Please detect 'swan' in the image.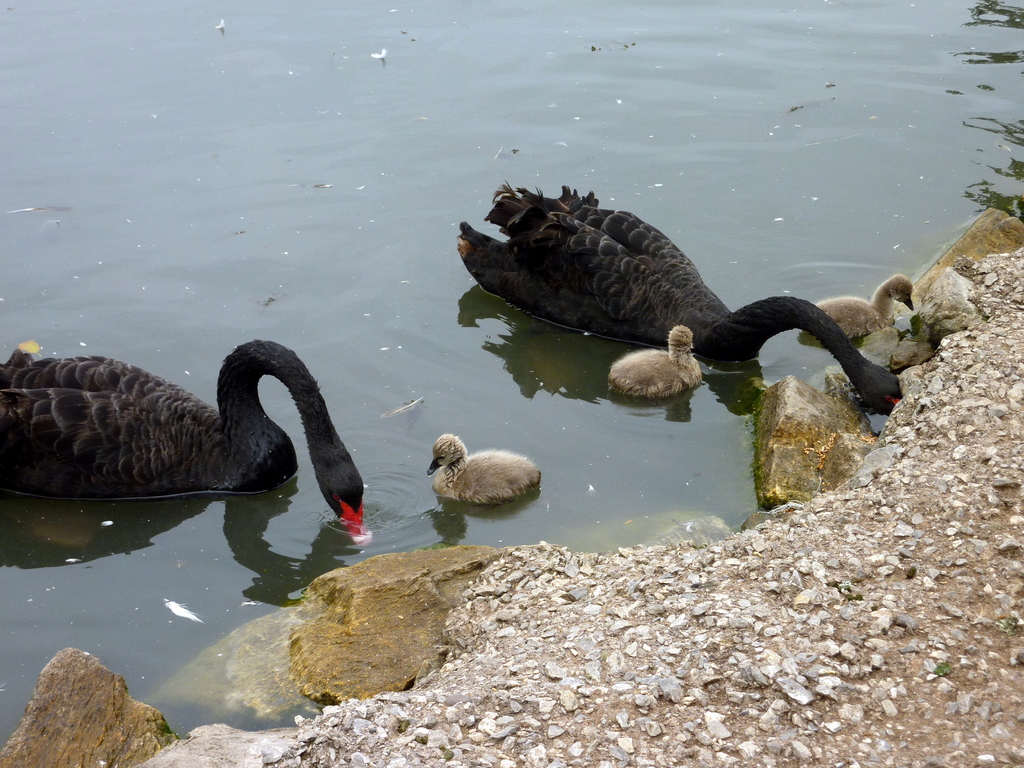
604:323:710:400.
